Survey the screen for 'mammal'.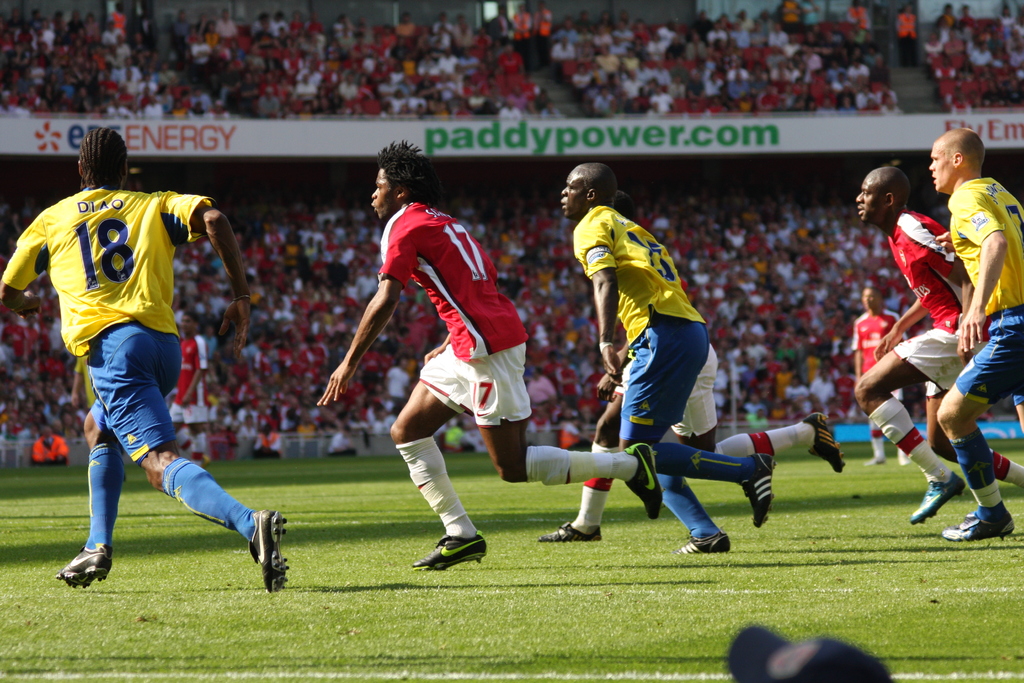
Survey found: {"left": 314, "top": 138, "right": 666, "bottom": 576}.
